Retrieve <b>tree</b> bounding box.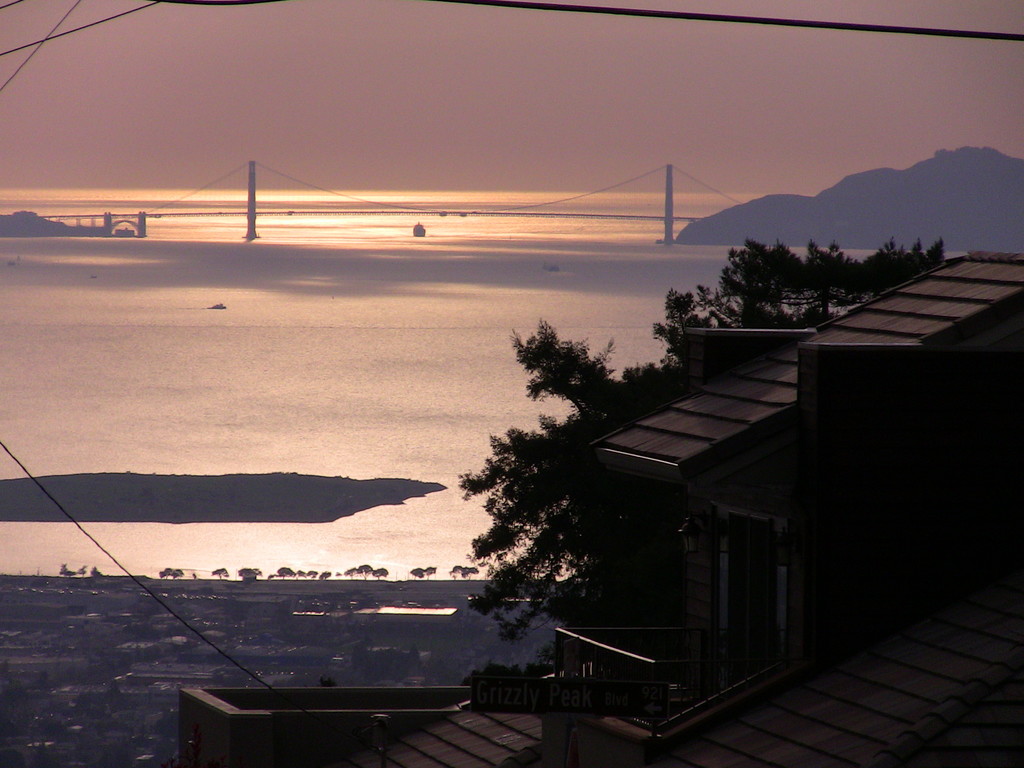
Bounding box: 453,226,972,650.
